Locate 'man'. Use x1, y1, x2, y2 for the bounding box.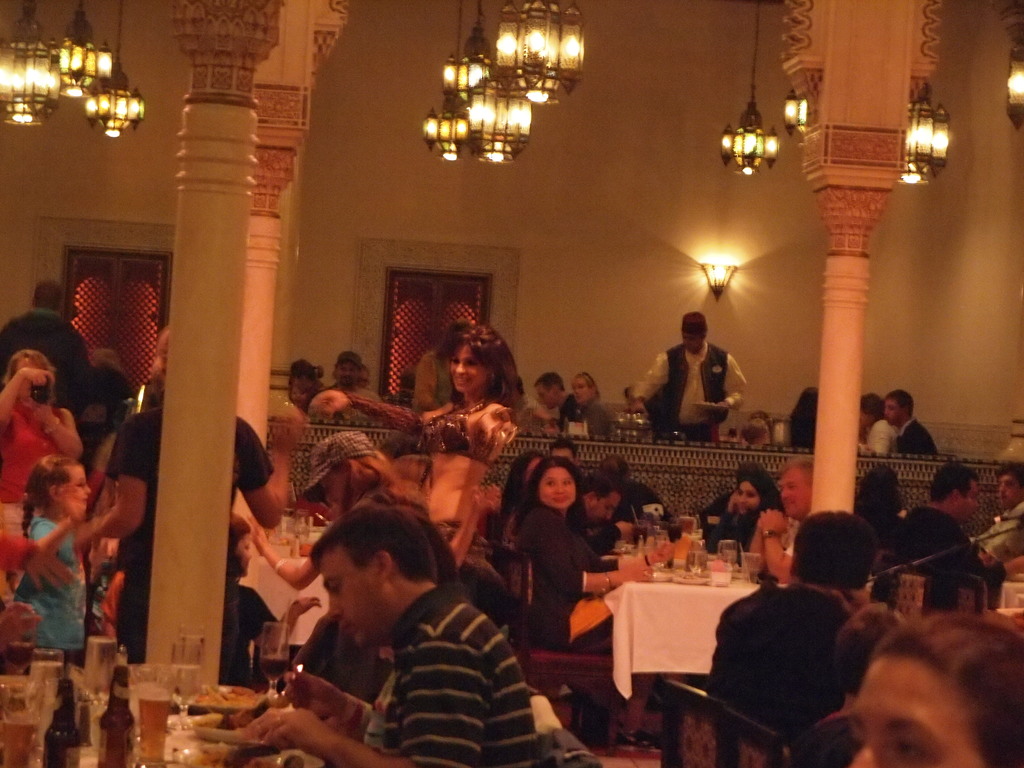
534, 376, 584, 426.
